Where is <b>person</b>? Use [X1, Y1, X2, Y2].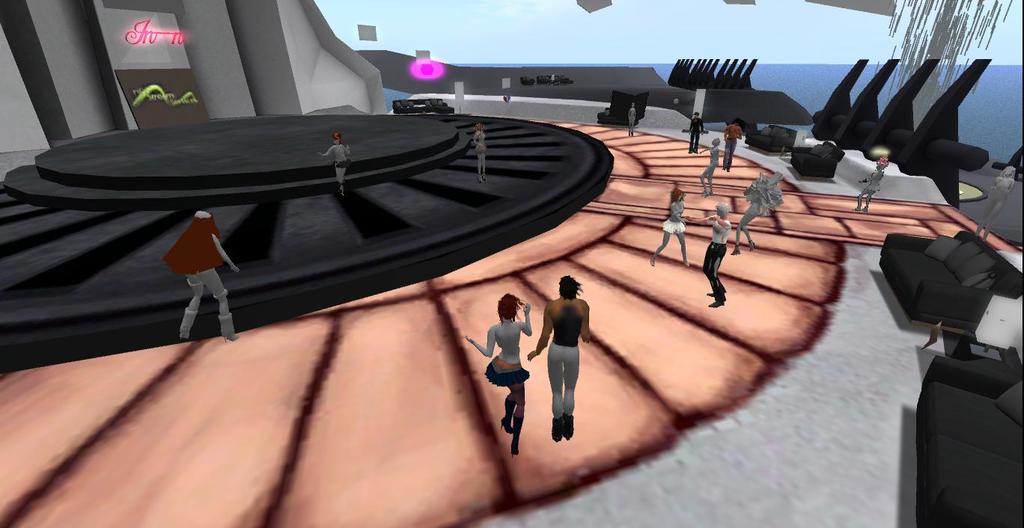
[536, 263, 591, 436].
